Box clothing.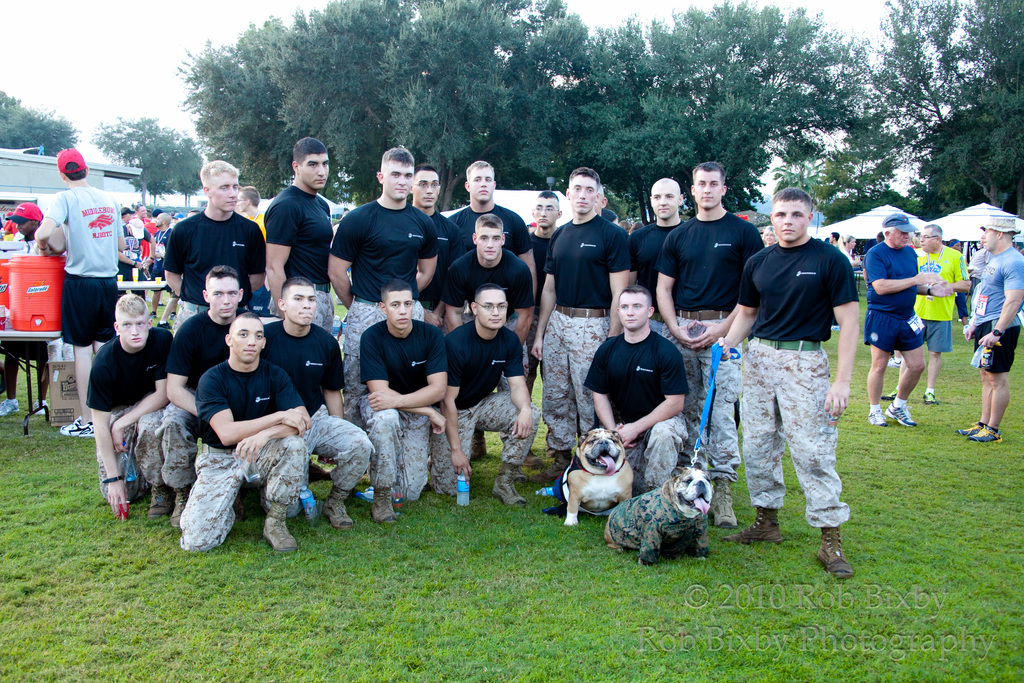
box=[258, 181, 326, 329].
